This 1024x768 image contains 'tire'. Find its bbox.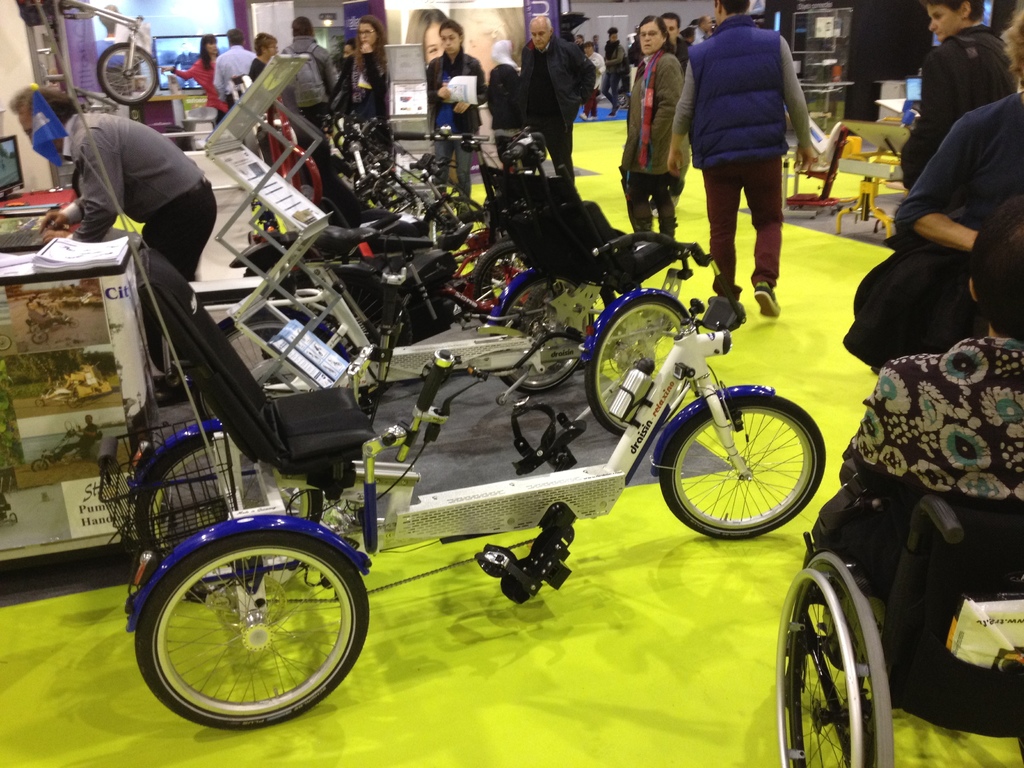
x1=652, y1=383, x2=829, y2=543.
